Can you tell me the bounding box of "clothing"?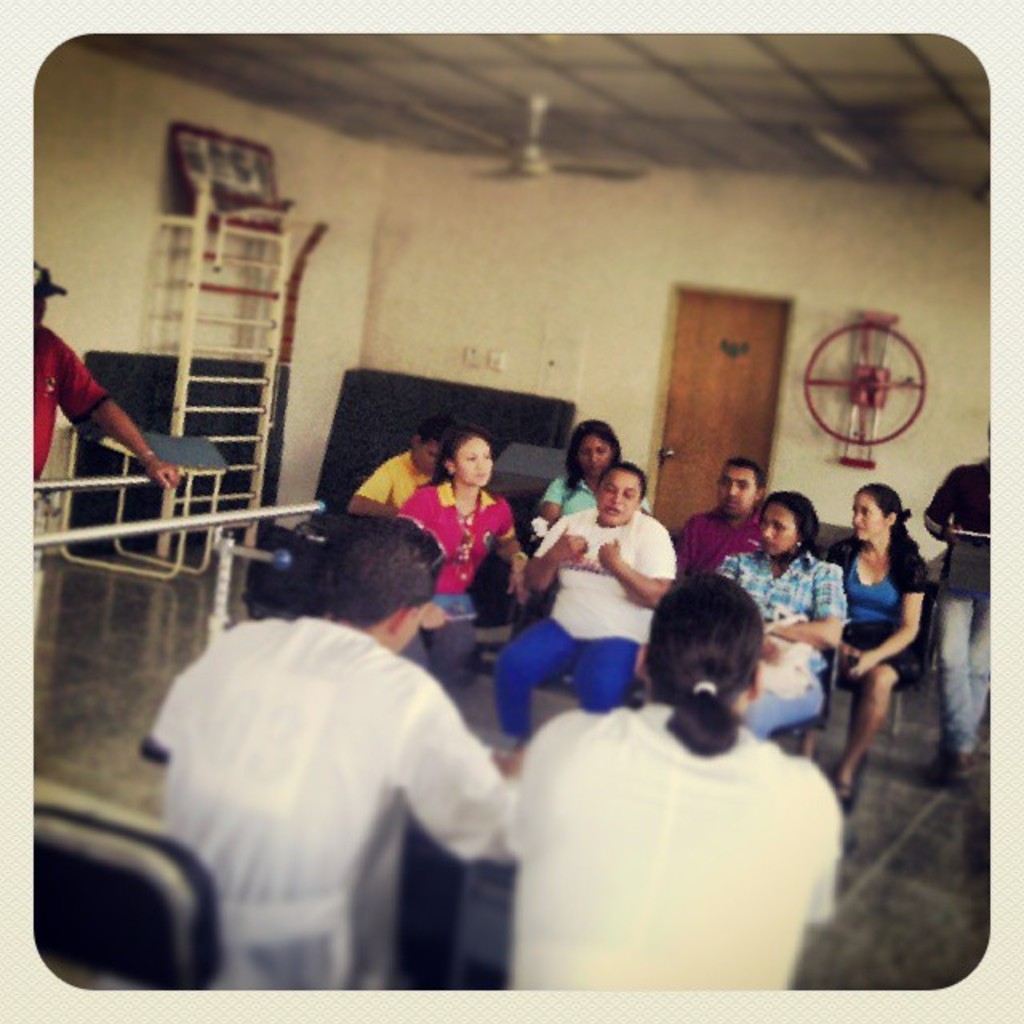
(843, 544, 912, 667).
